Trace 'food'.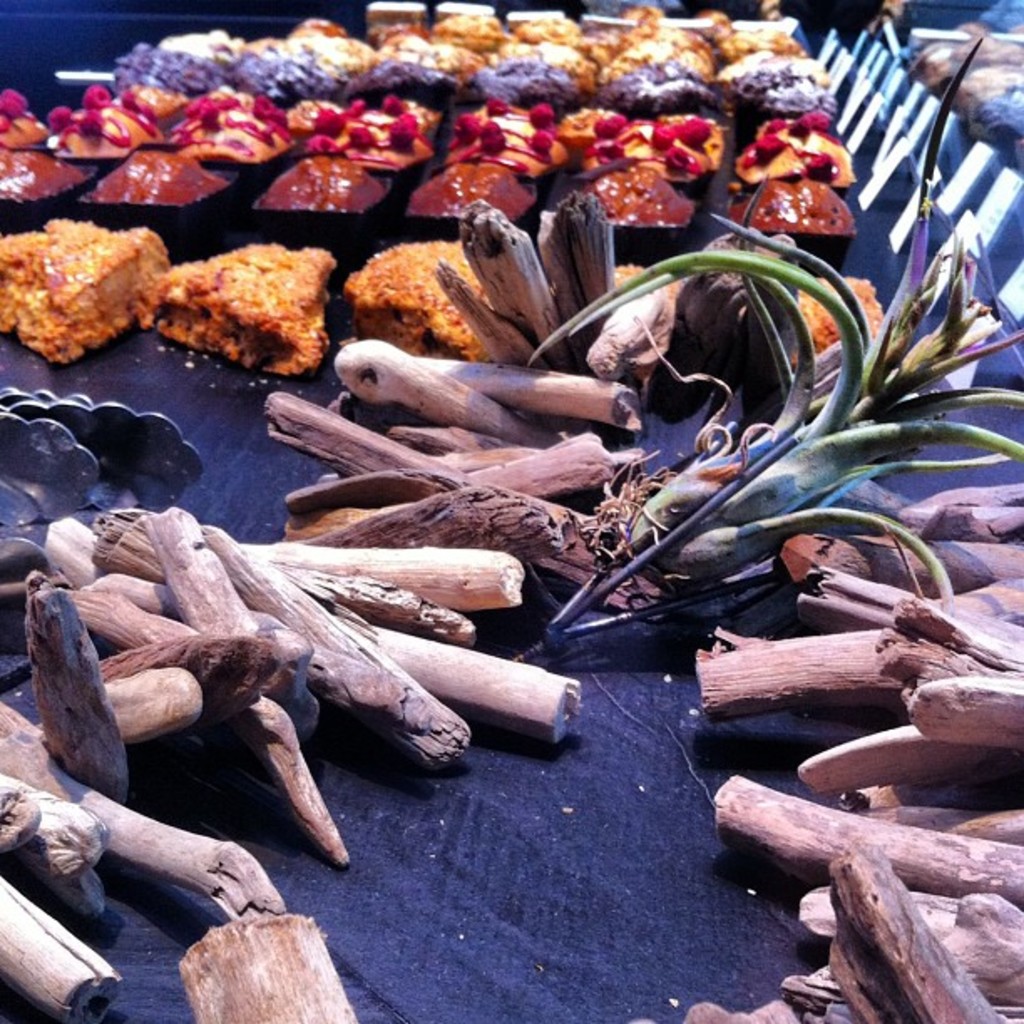
Traced to x1=0 y1=147 x2=84 y2=206.
